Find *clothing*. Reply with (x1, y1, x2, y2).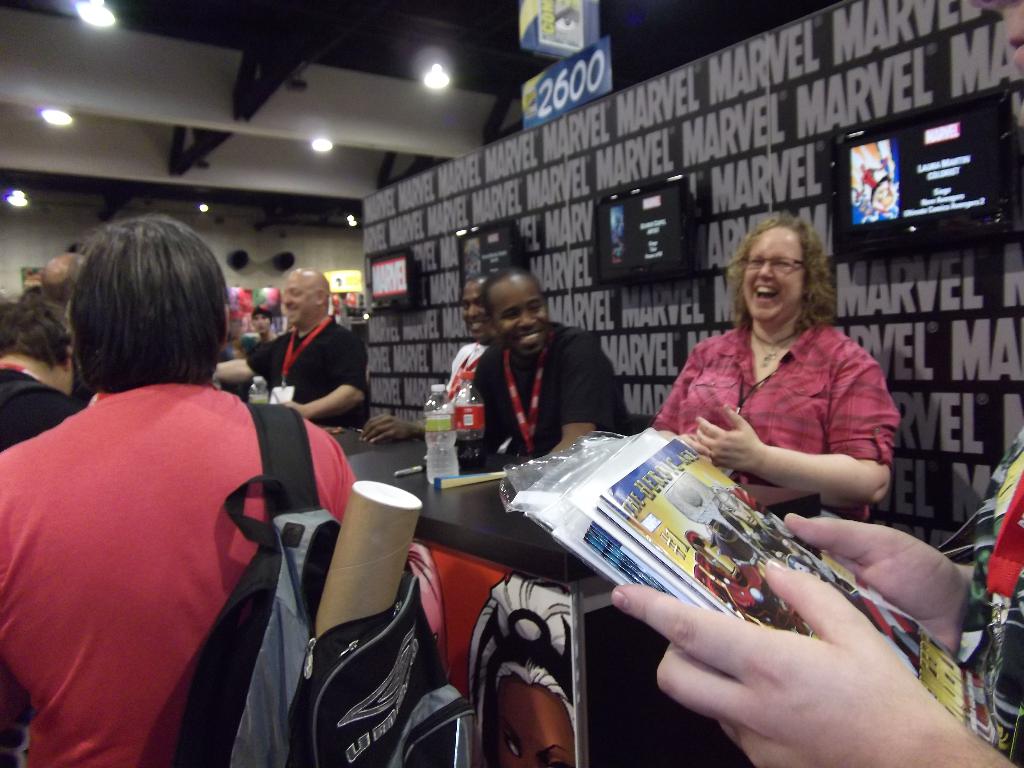
(0, 364, 86, 450).
